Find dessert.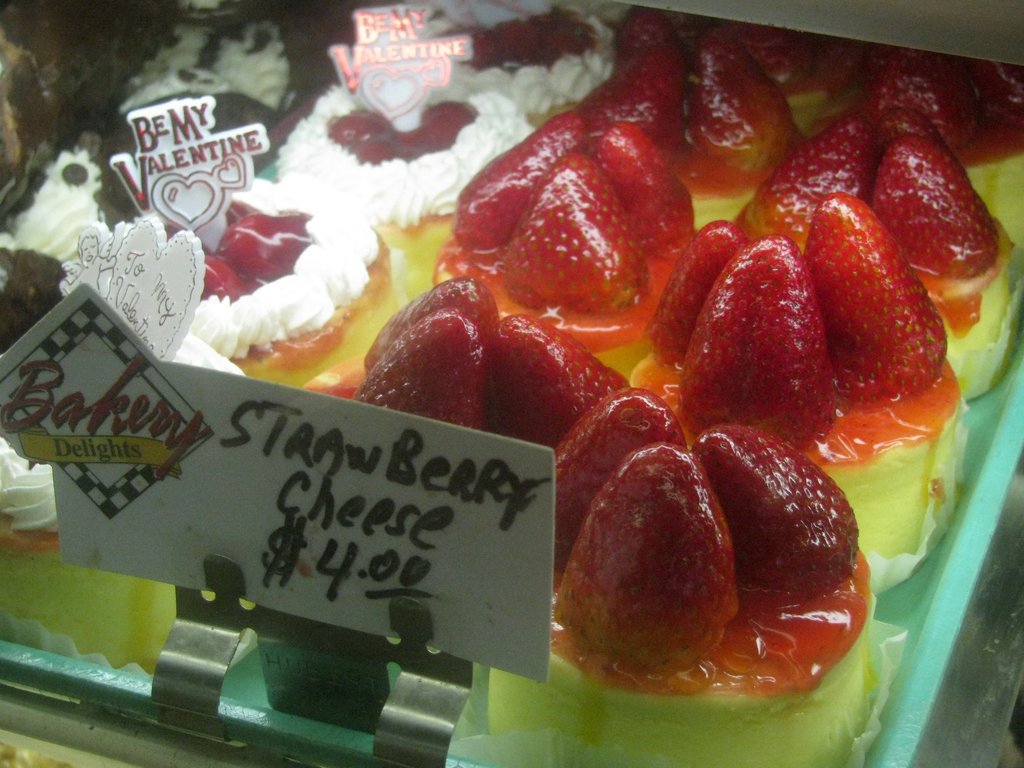
<region>787, 113, 869, 195</region>.
